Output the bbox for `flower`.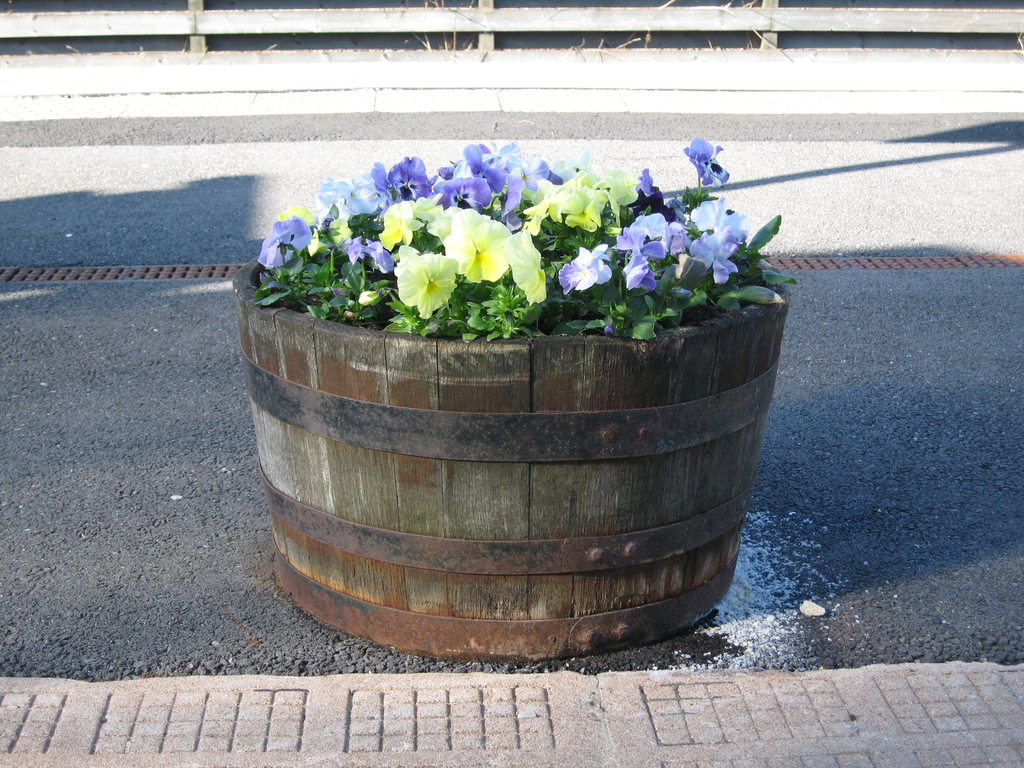
box(396, 247, 450, 320).
